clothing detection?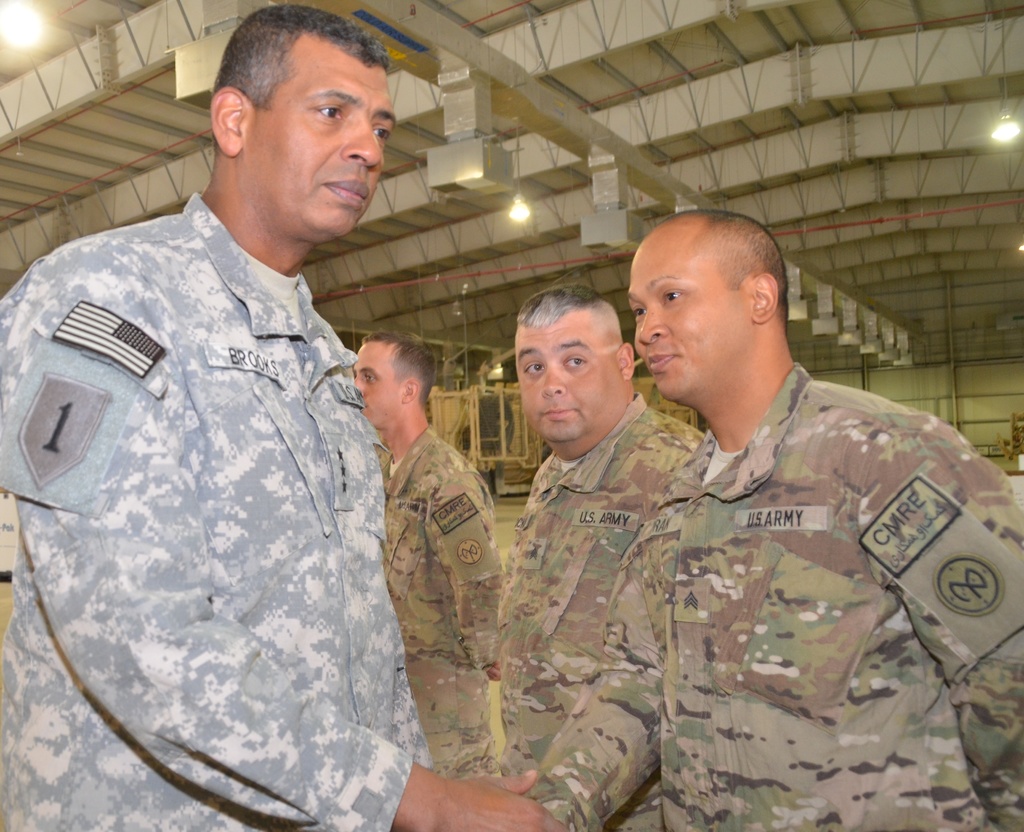
(515,361,1023,831)
